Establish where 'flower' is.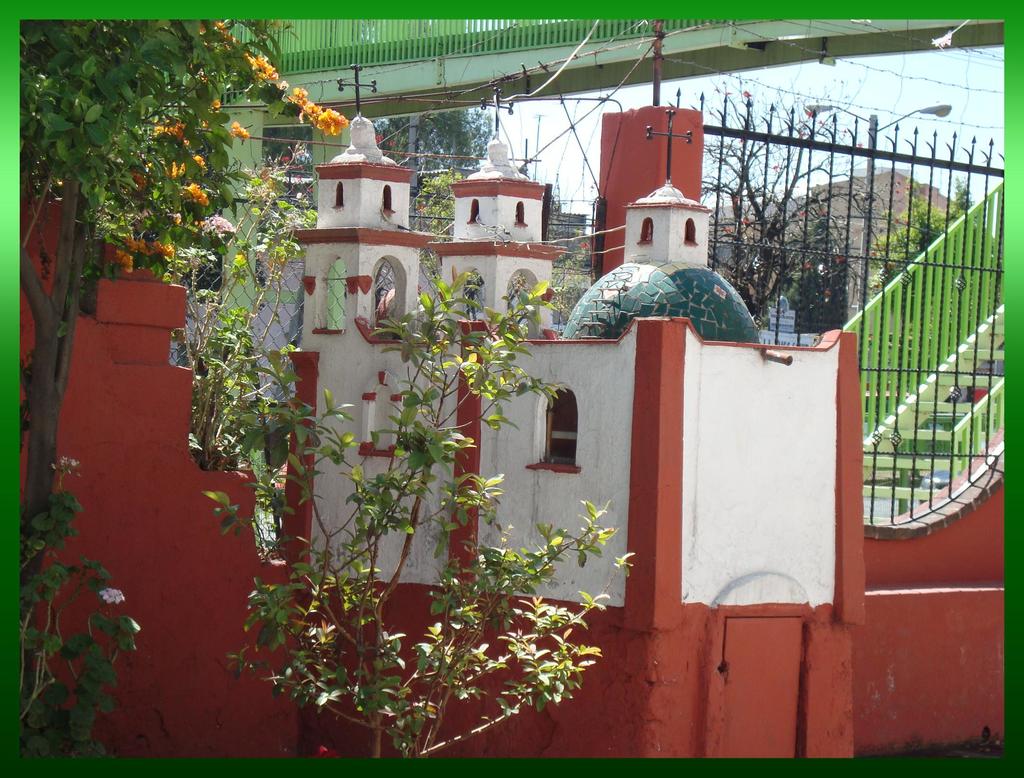
Established at rect(106, 244, 134, 266).
